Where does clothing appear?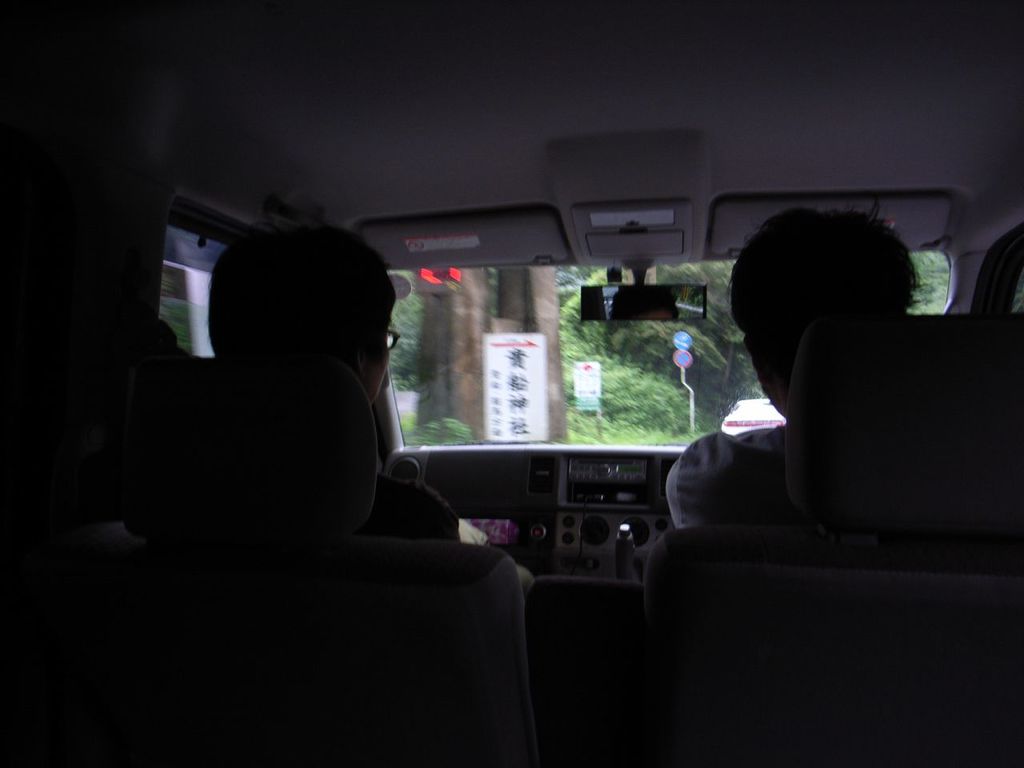
Appears at {"x1": 668, "y1": 423, "x2": 818, "y2": 533}.
